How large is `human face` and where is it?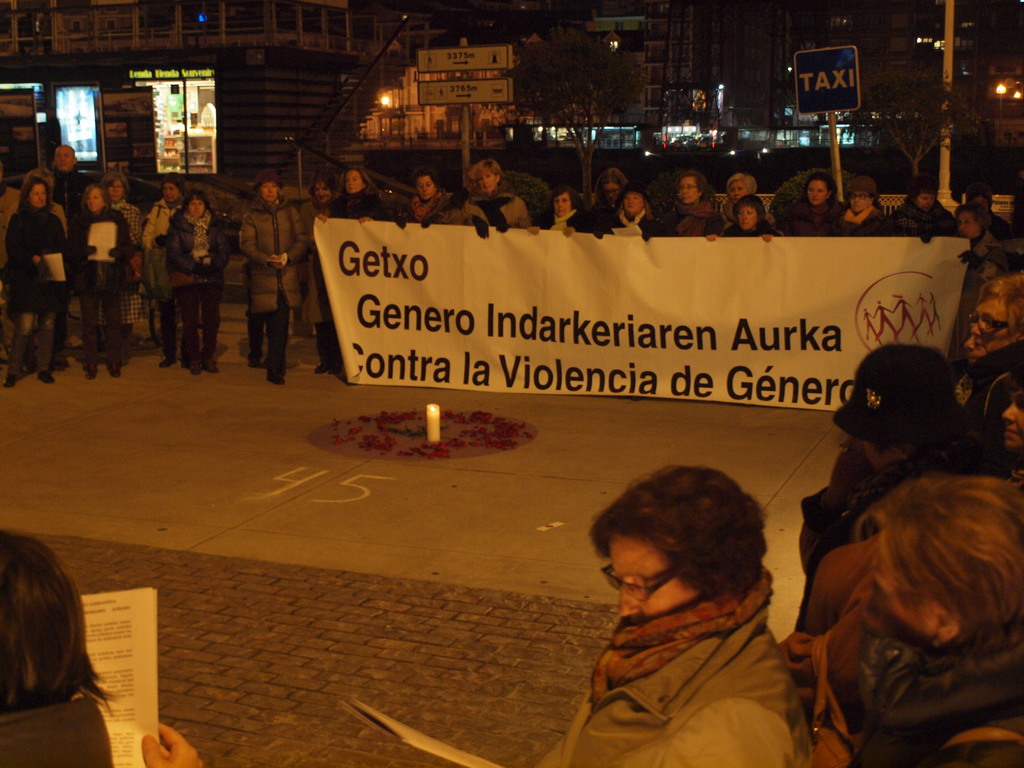
Bounding box: (x1=851, y1=191, x2=874, y2=212).
